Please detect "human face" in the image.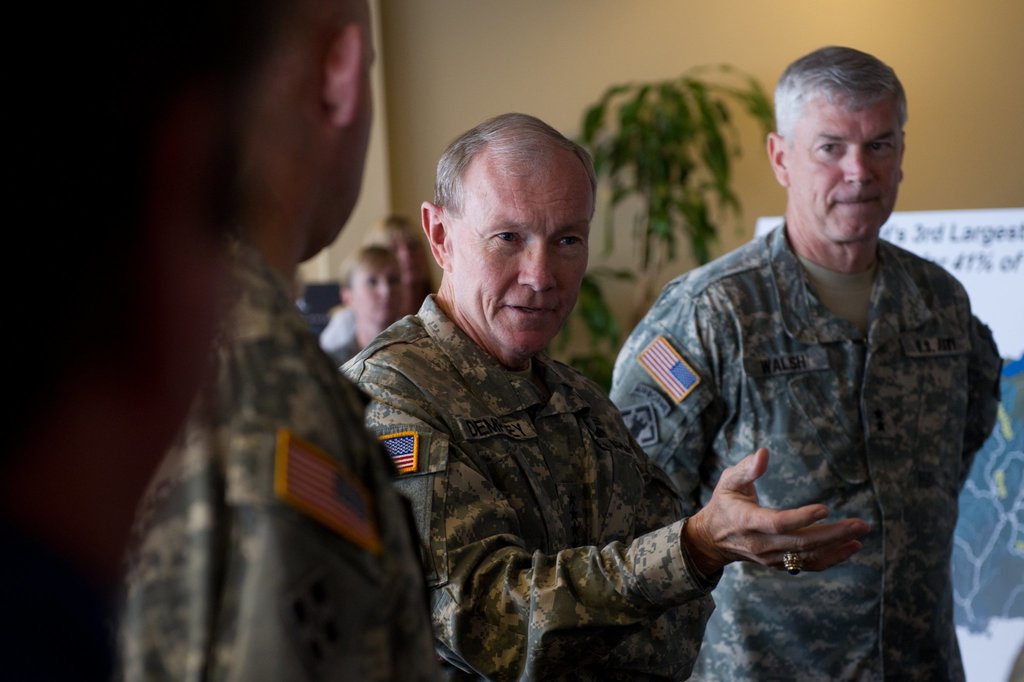
crop(791, 108, 904, 240).
